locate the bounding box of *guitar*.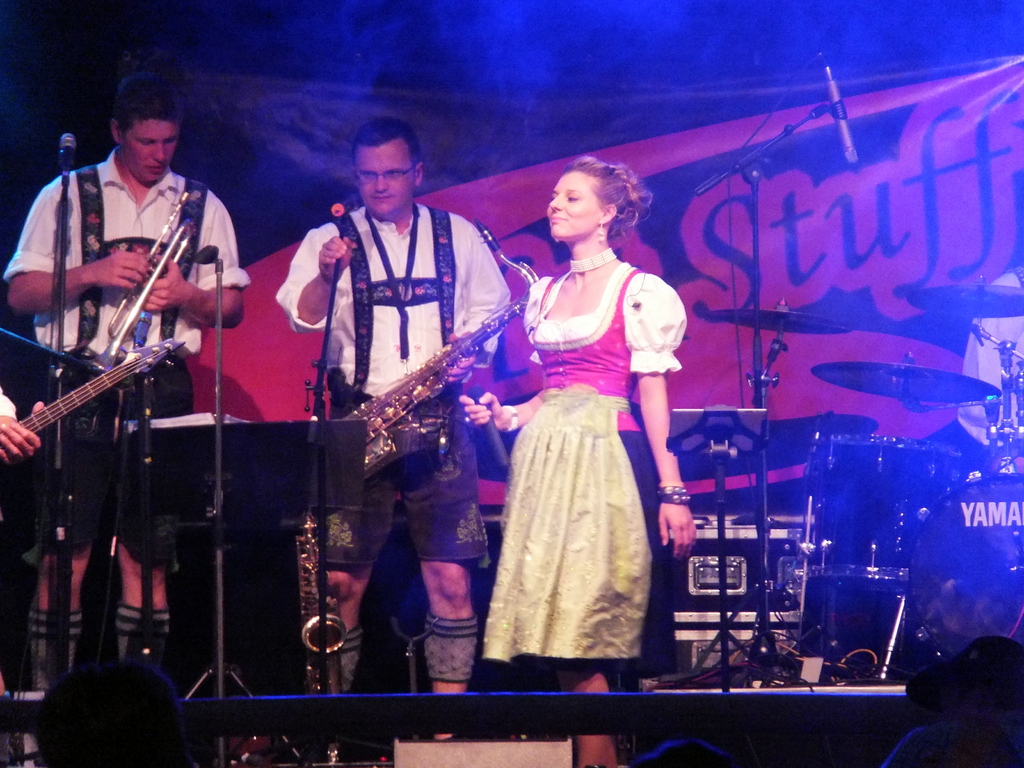
Bounding box: [322,289,530,478].
